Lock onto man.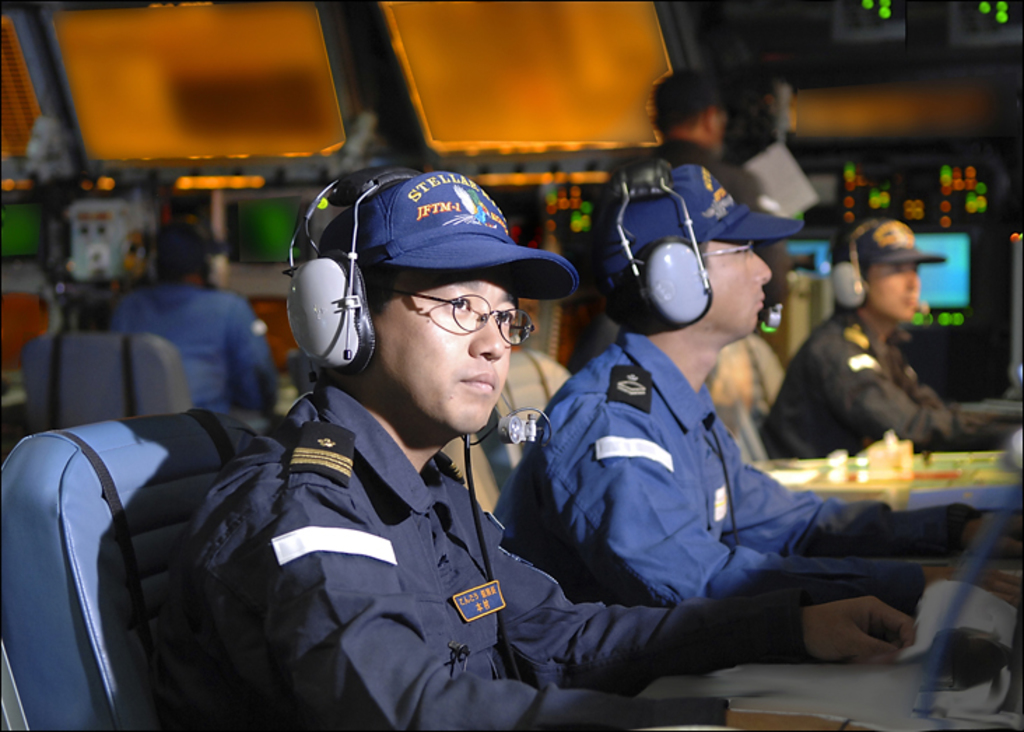
Locked: (757,218,1011,459).
